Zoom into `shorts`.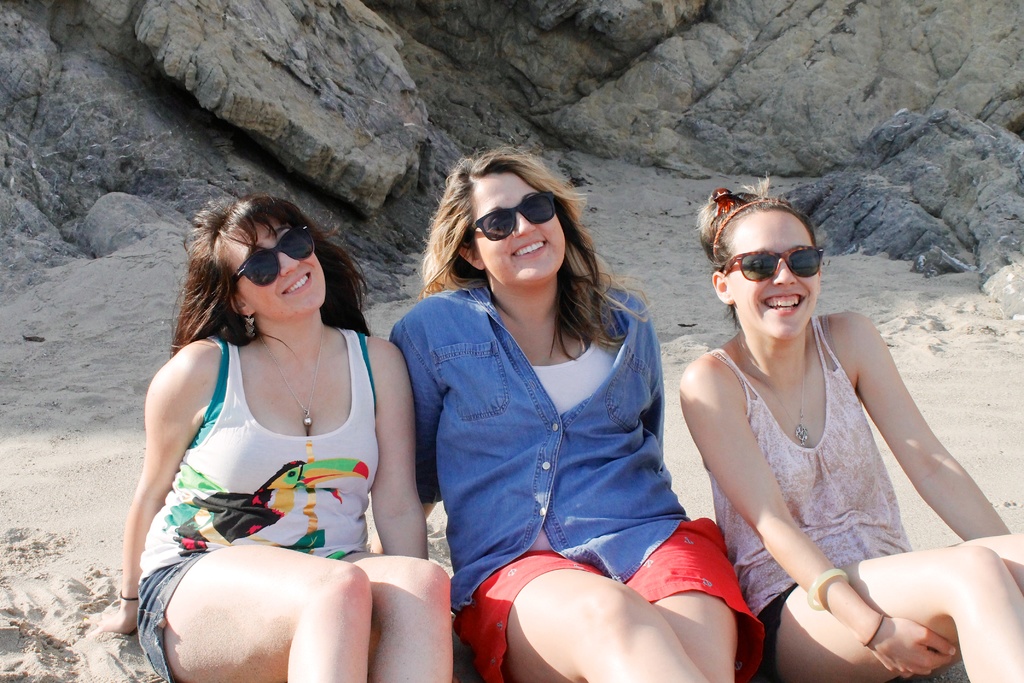
Zoom target: Rect(453, 514, 762, 682).
